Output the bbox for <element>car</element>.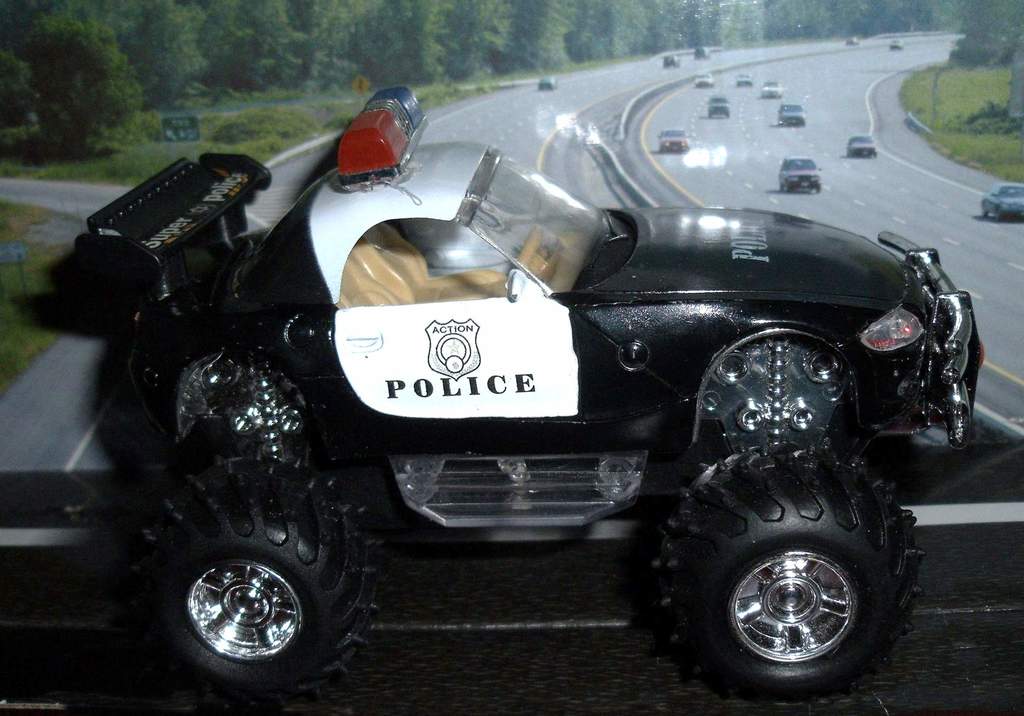
(x1=74, y1=85, x2=984, y2=704).
